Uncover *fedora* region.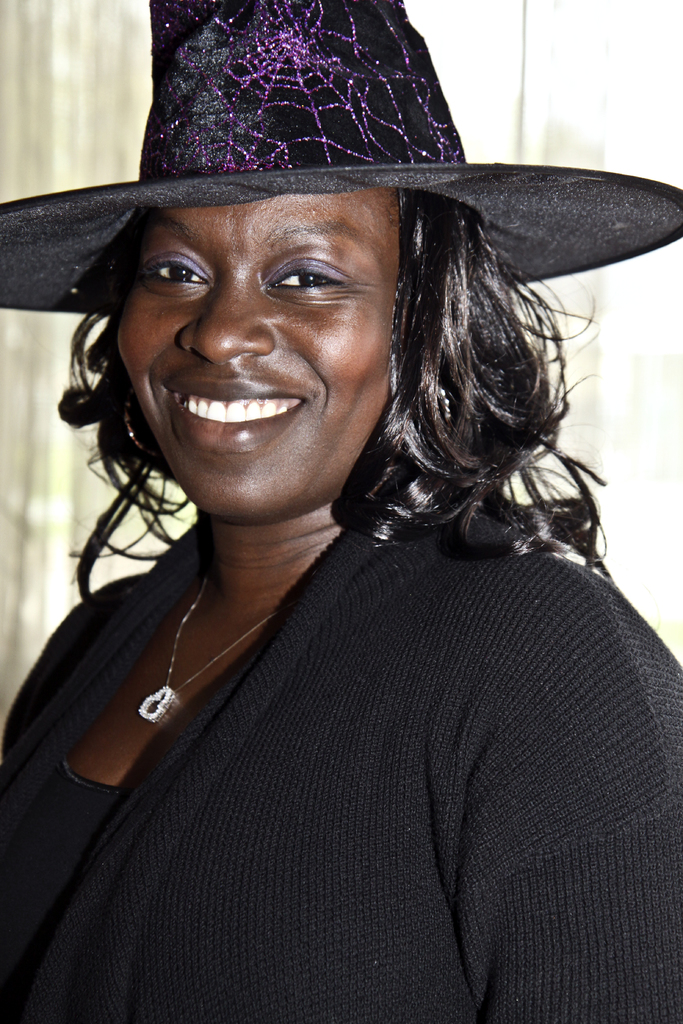
Uncovered: <bbox>3, 0, 682, 324</bbox>.
